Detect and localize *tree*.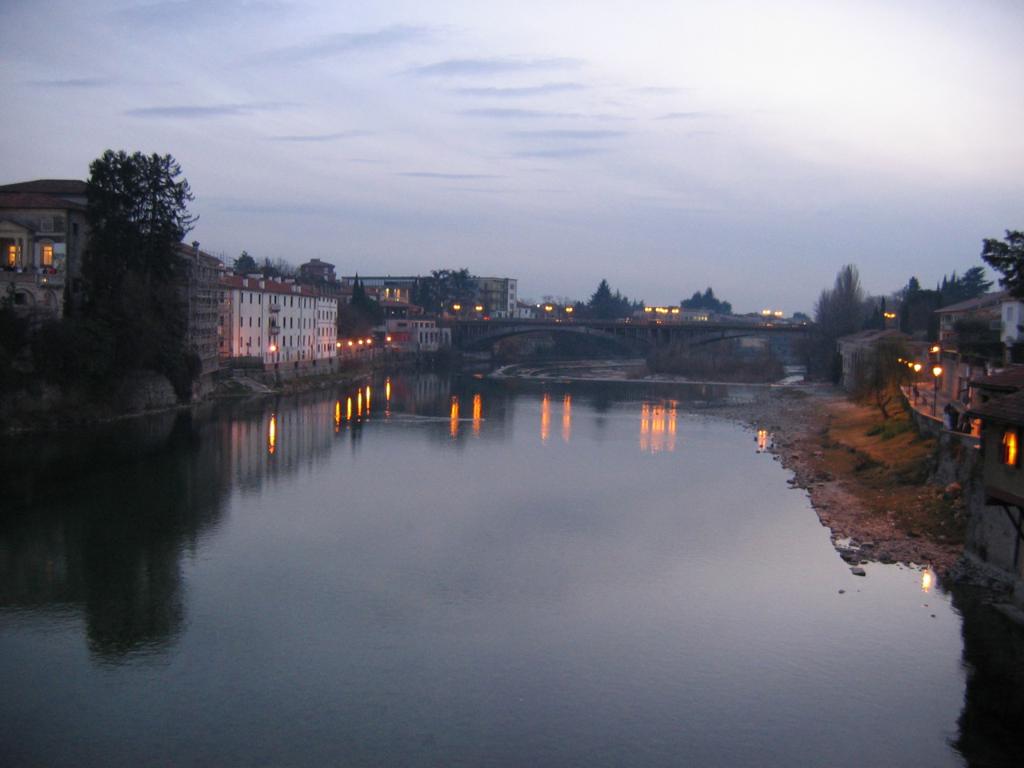
Localized at x1=672, y1=282, x2=726, y2=320.
